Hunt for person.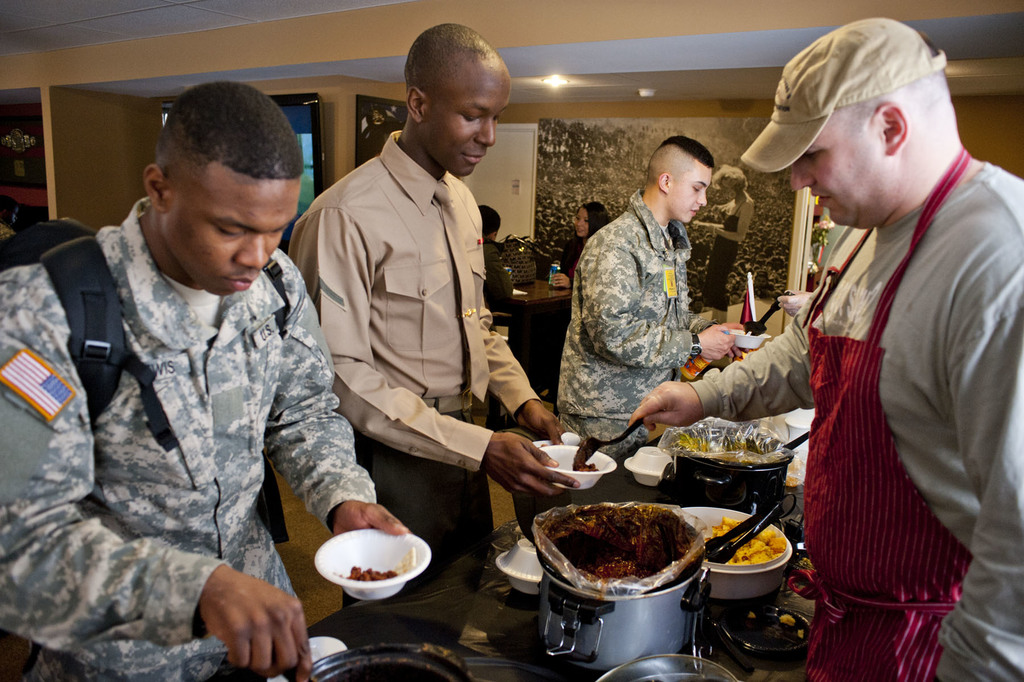
Hunted down at locate(475, 194, 527, 316).
